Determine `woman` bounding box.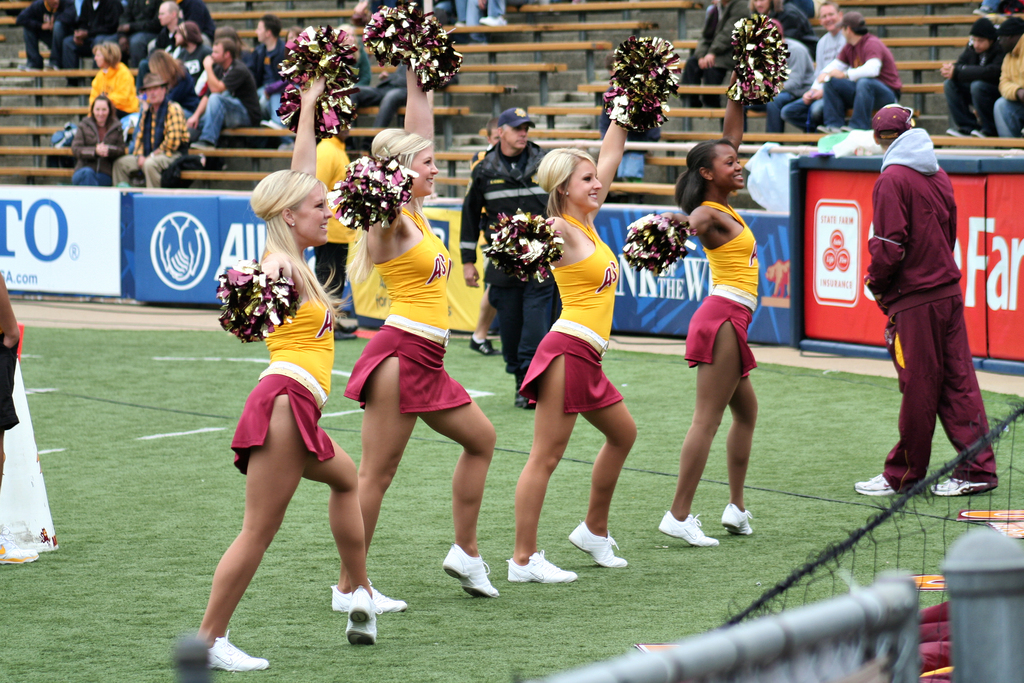
Determined: <box>502,48,647,588</box>.
